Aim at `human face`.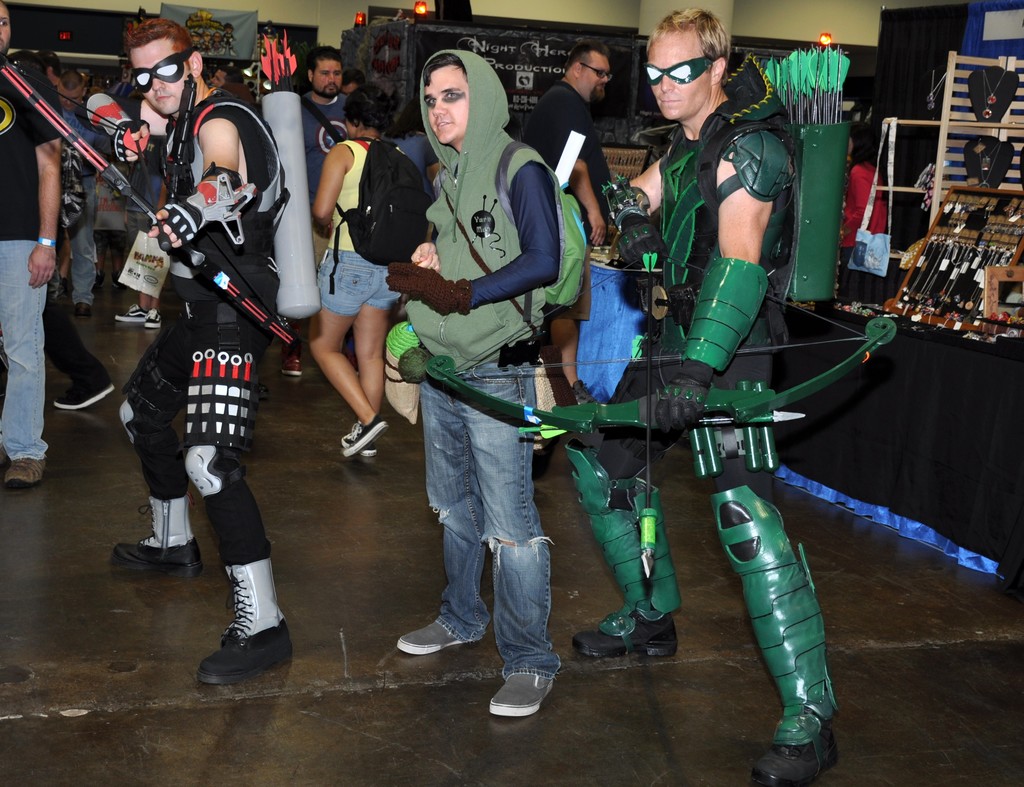
Aimed at box(0, 0, 10, 52).
